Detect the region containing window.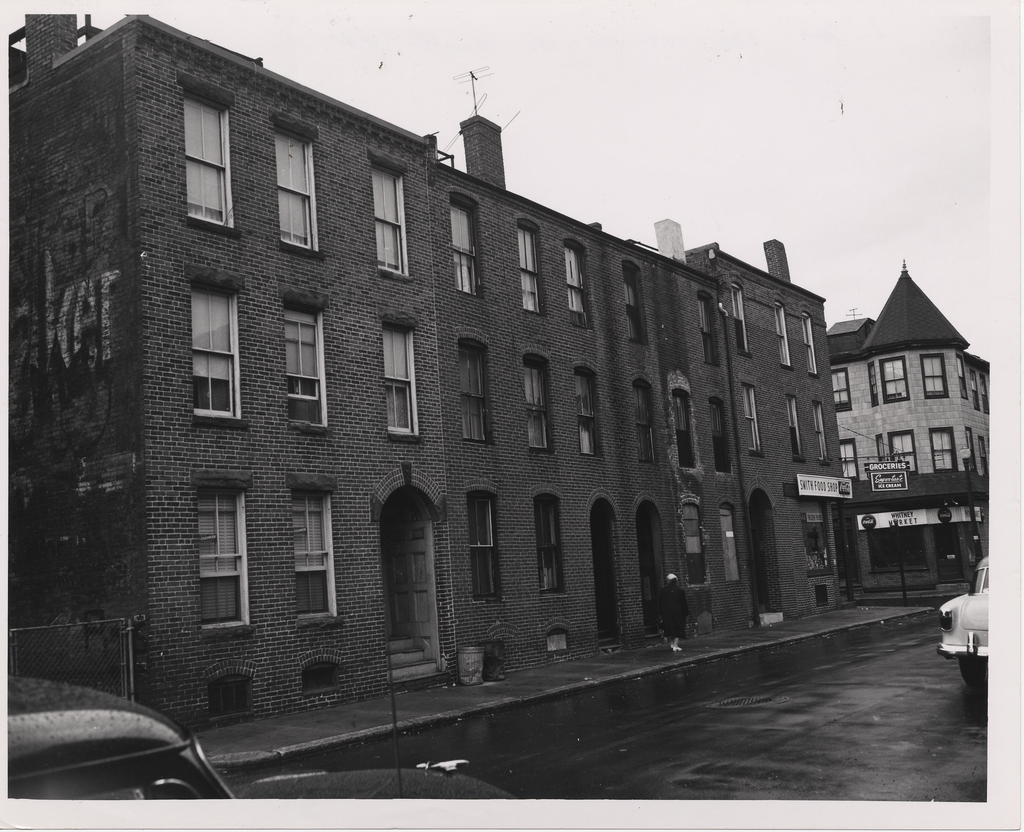
(686,496,706,583).
